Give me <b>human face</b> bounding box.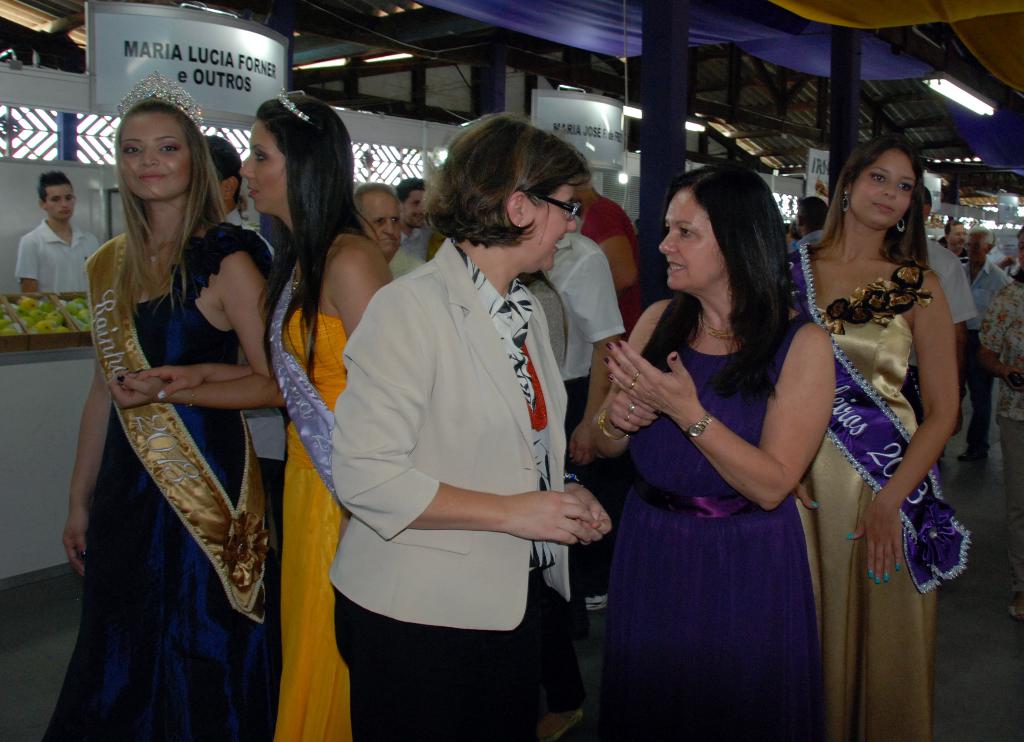
rect(122, 105, 202, 201).
